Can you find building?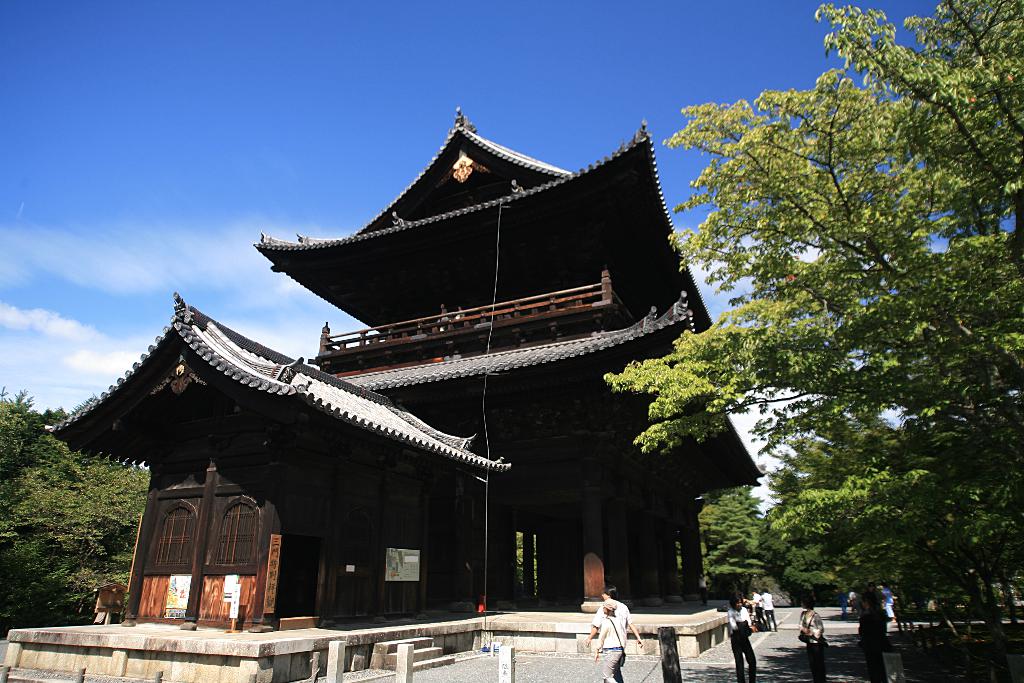
Yes, bounding box: (42,100,775,646).
